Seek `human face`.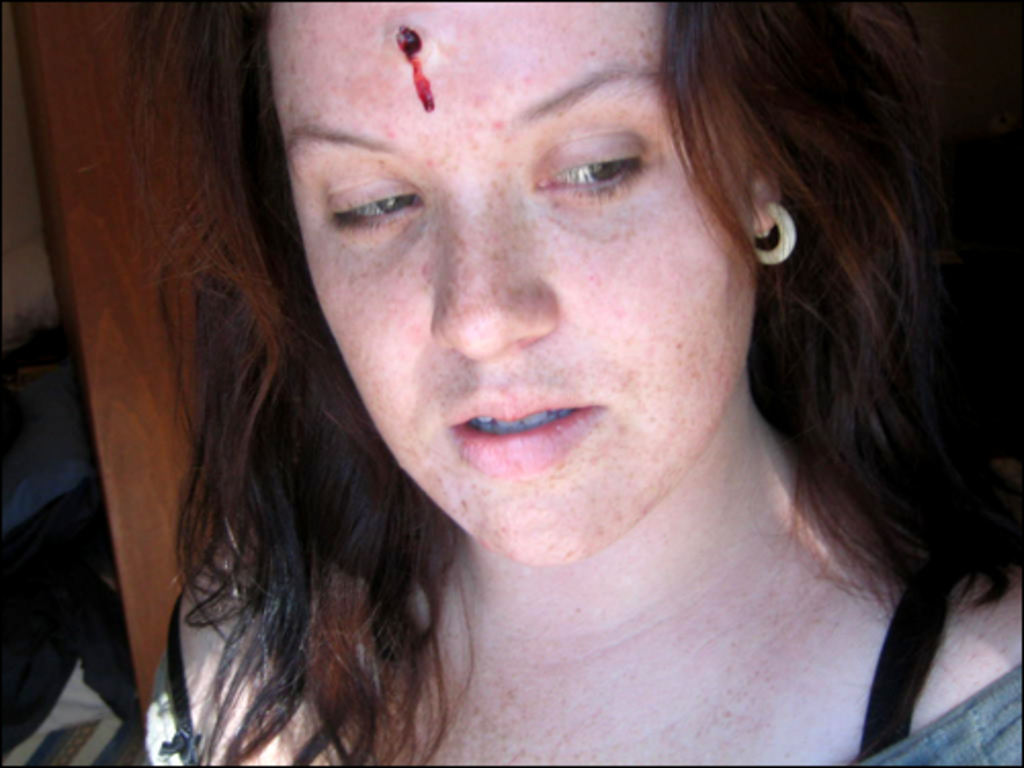
bbox(264, 0, 756, 563).
